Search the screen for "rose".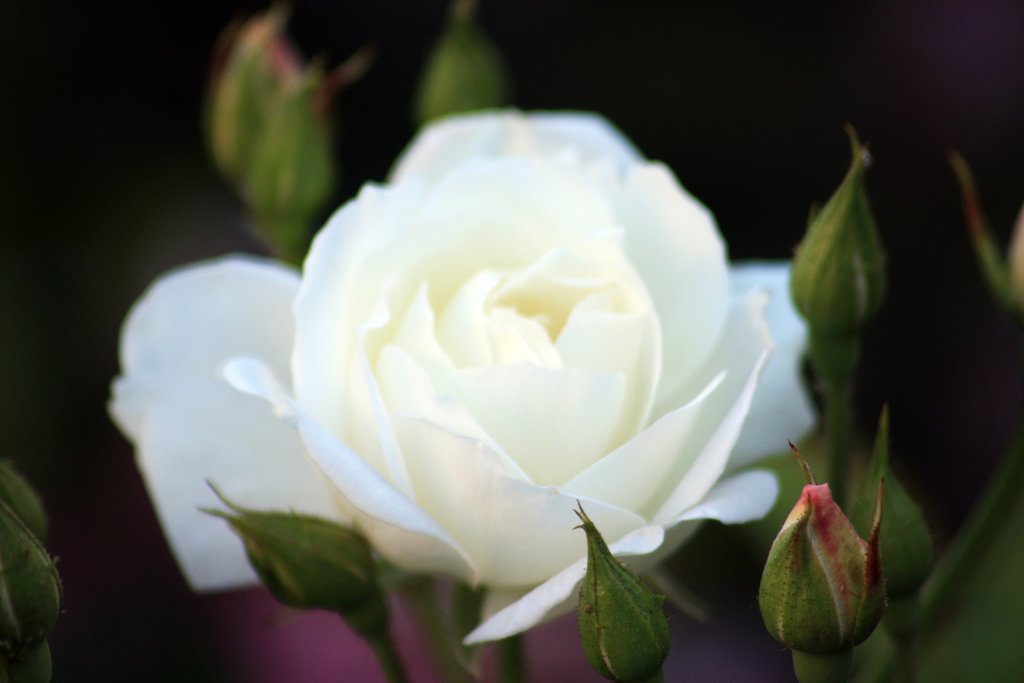
Found at bbox=[224, 105, 817, 648].
